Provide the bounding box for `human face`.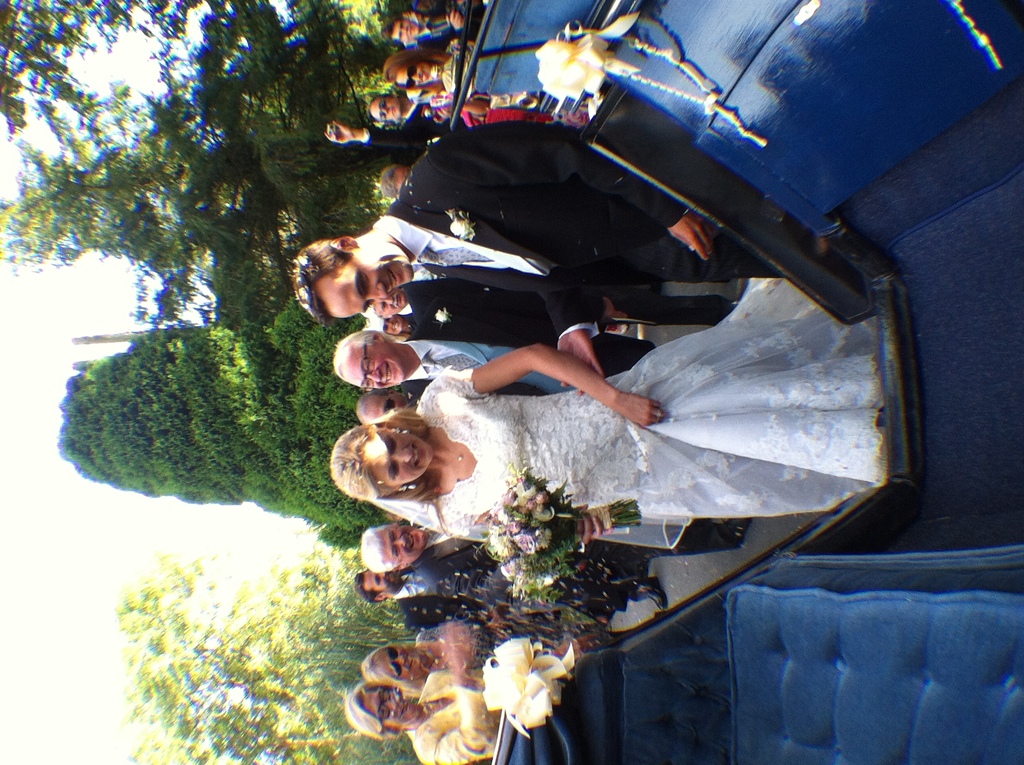
detection(355, 688, 418, 725).
